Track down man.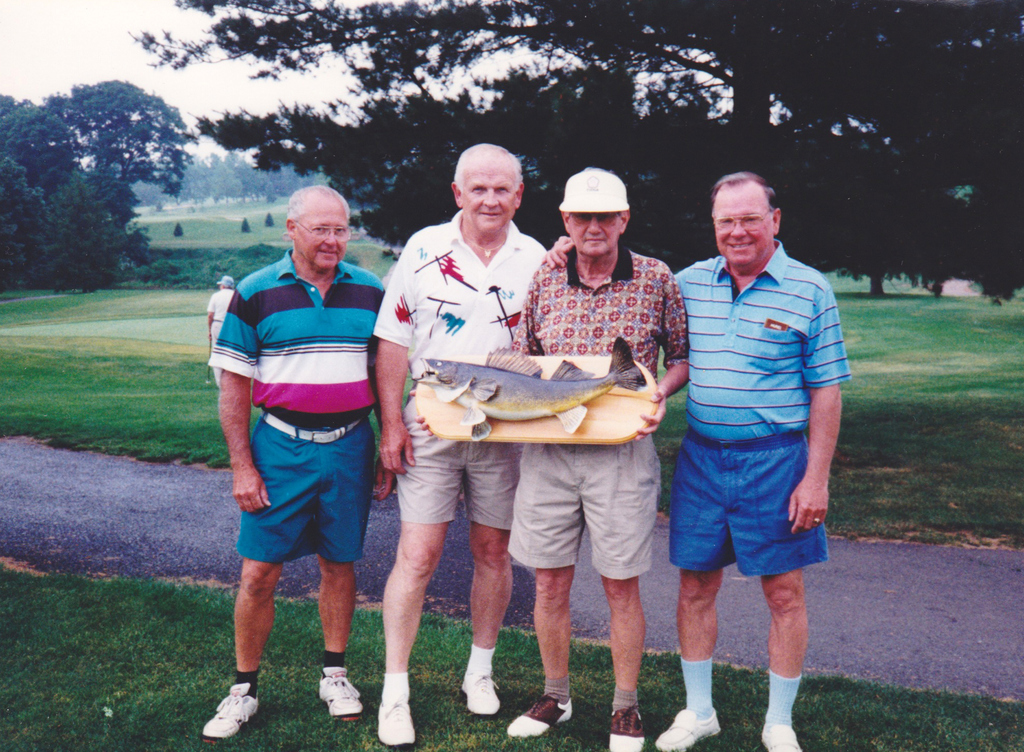
Tracked to rect(209, 271, 246, 397).
